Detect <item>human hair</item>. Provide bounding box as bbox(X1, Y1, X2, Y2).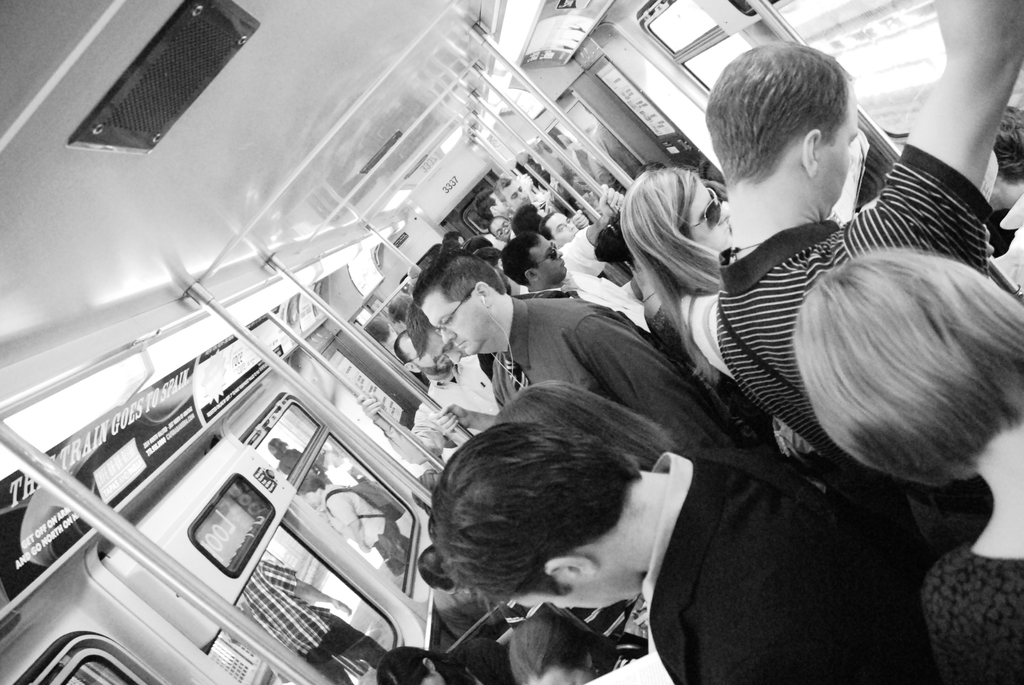
bbox(403, 290, 420, 352).
